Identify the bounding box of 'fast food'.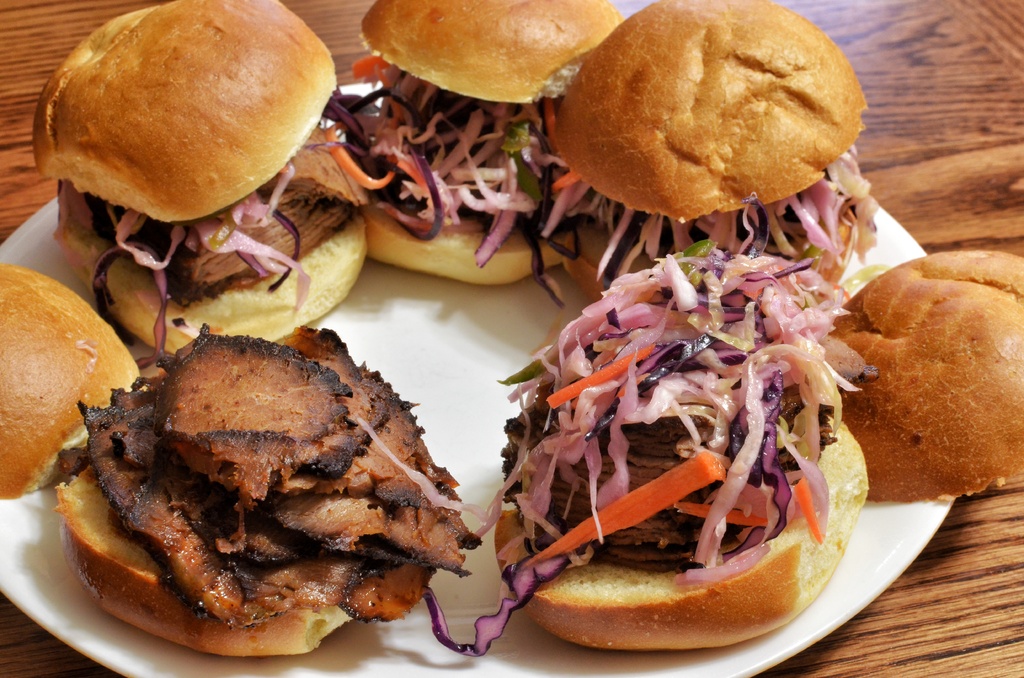
[x1=539, y1=0, x2=876, y2=302].
